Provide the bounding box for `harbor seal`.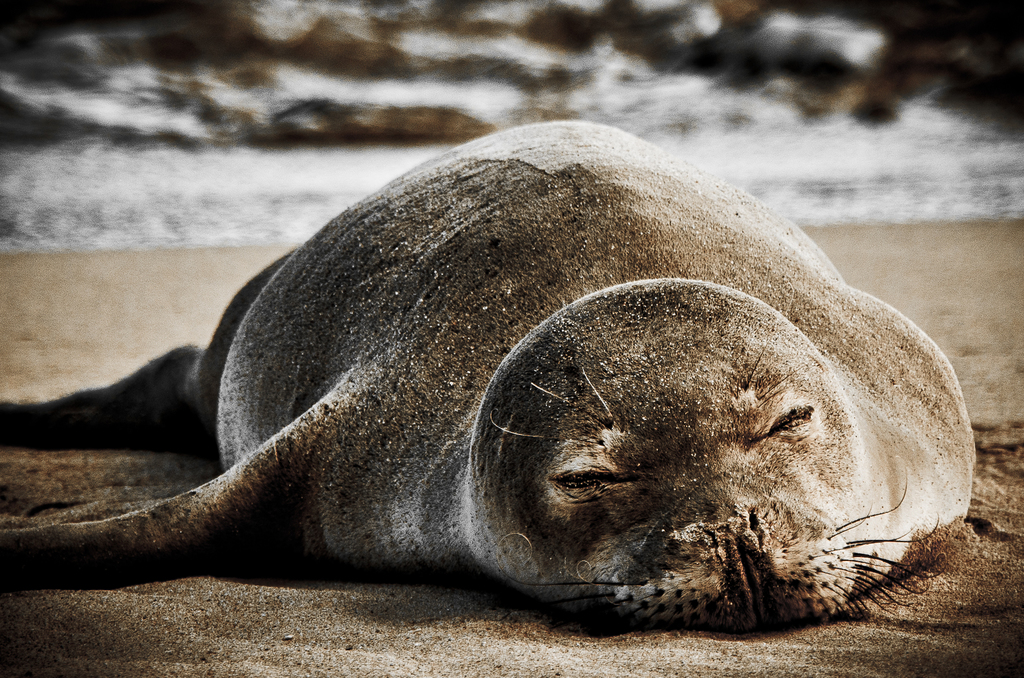
bbox(0, 119, 977, 638).
